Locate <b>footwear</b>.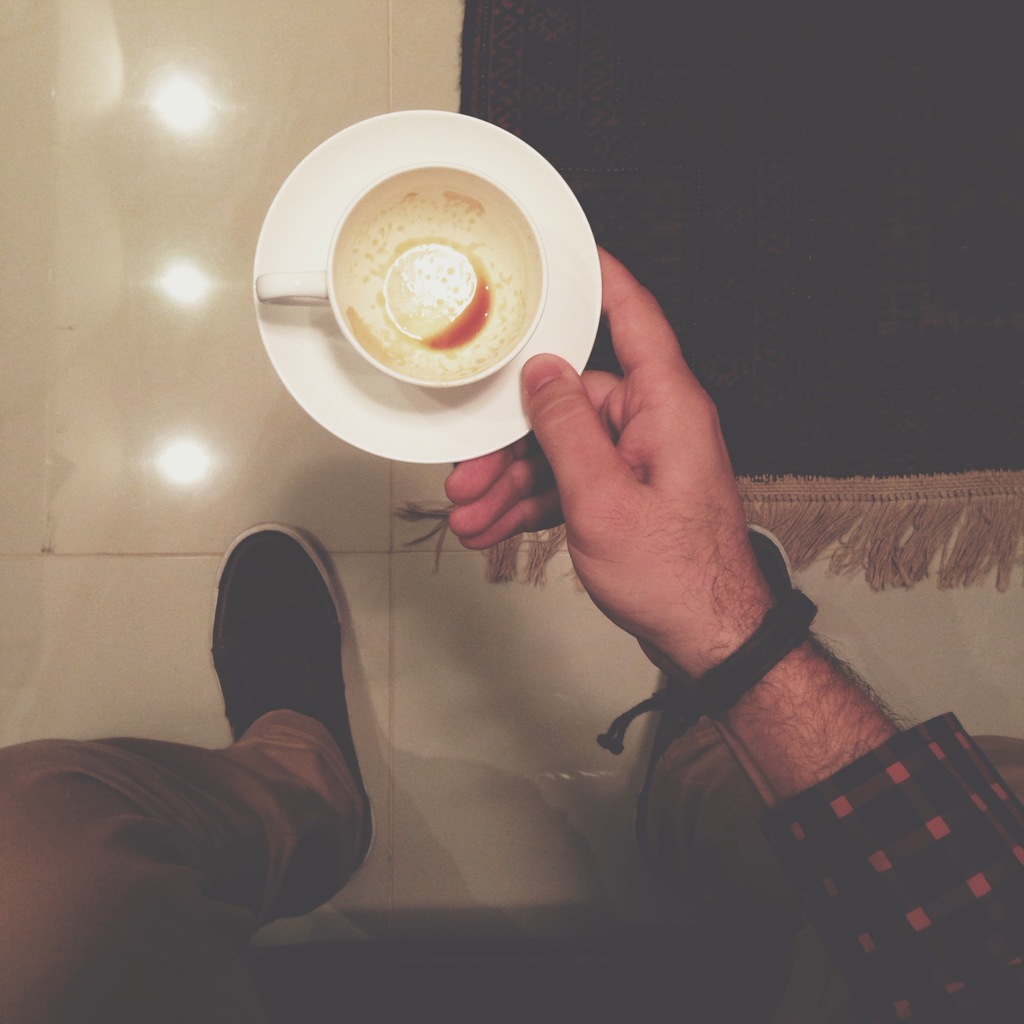
Bounding box: crop(181, 505, 372, 897).
